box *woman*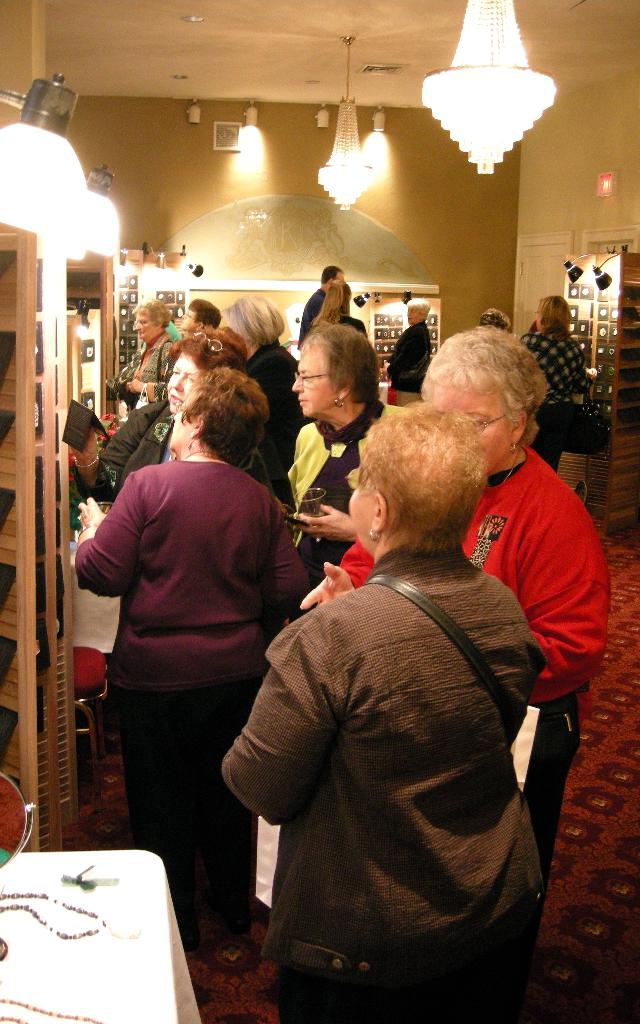
(221,403,548,1023)
